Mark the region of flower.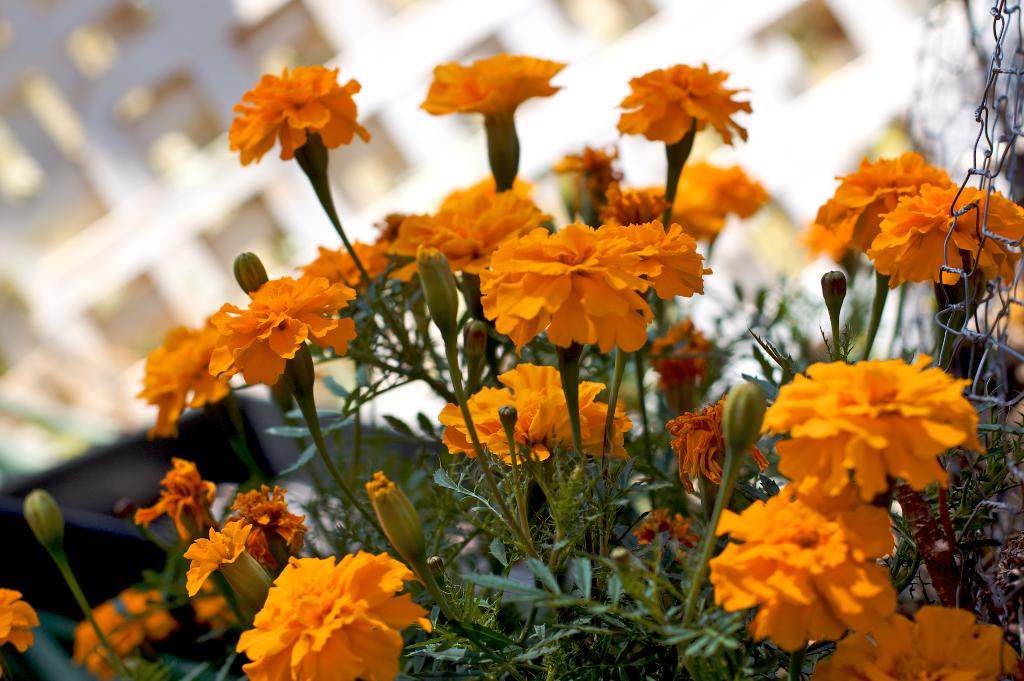
Region: crop(870, 188, 1023, 302).
